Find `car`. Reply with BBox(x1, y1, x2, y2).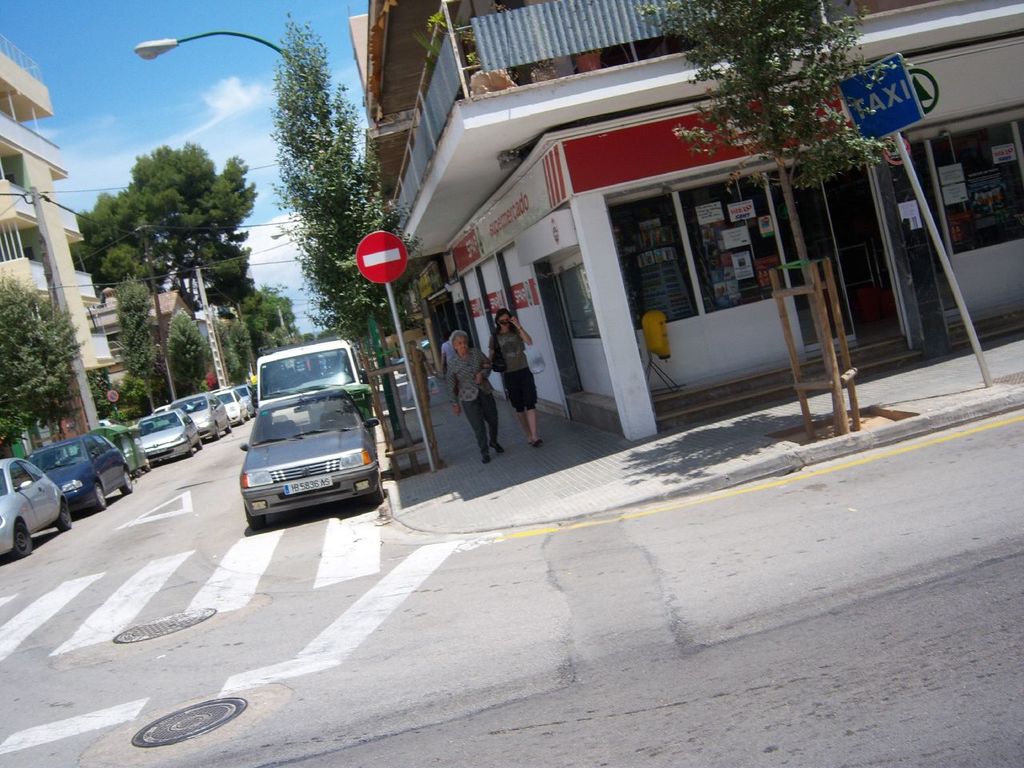
BBox(121, 404, 202, 466).
